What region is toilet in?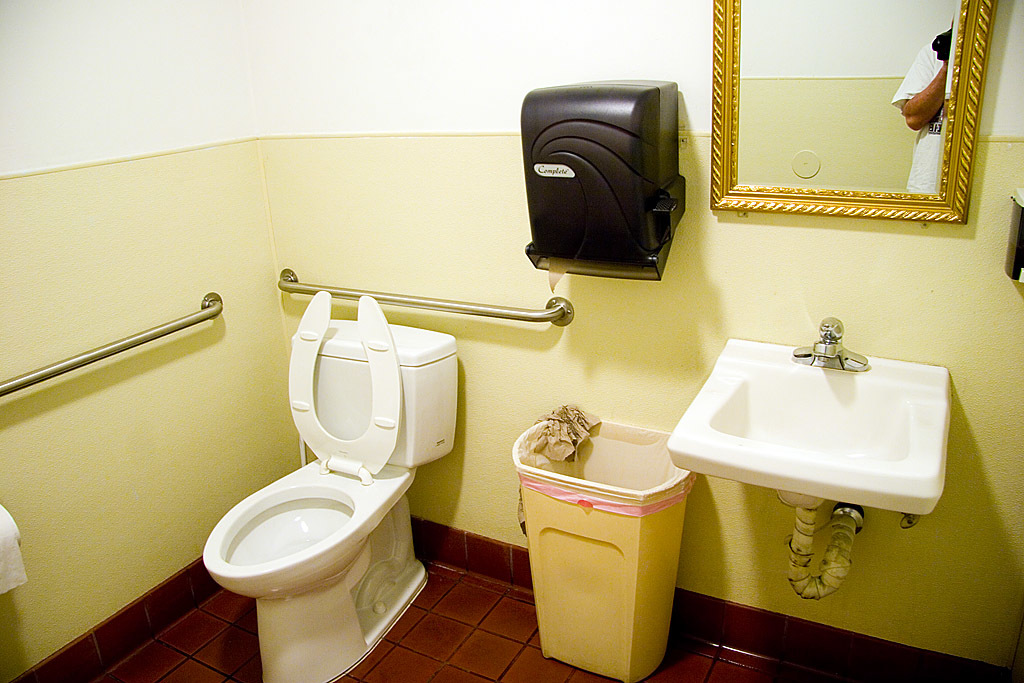
(left=198, top=289, right=429, bottom=682).
